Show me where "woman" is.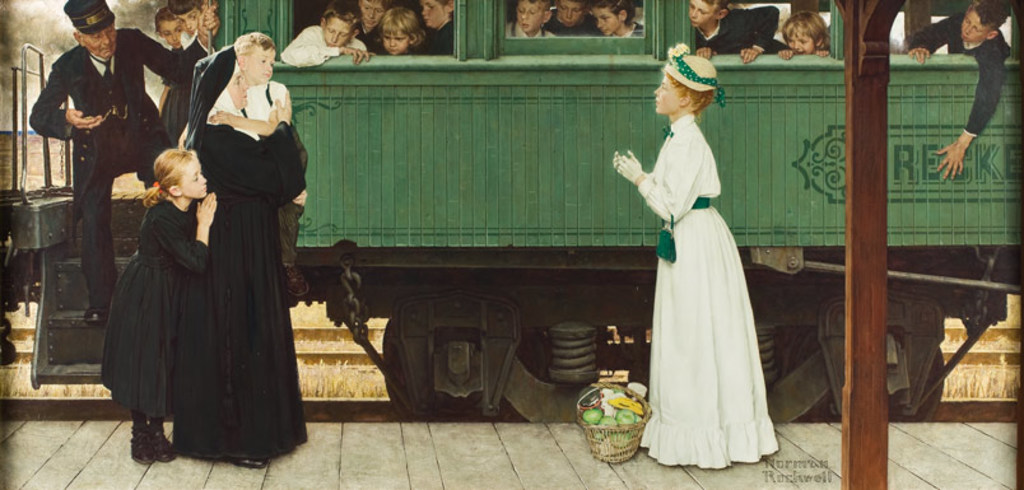
"woman" is at <box>171,43,316,470</box>.
